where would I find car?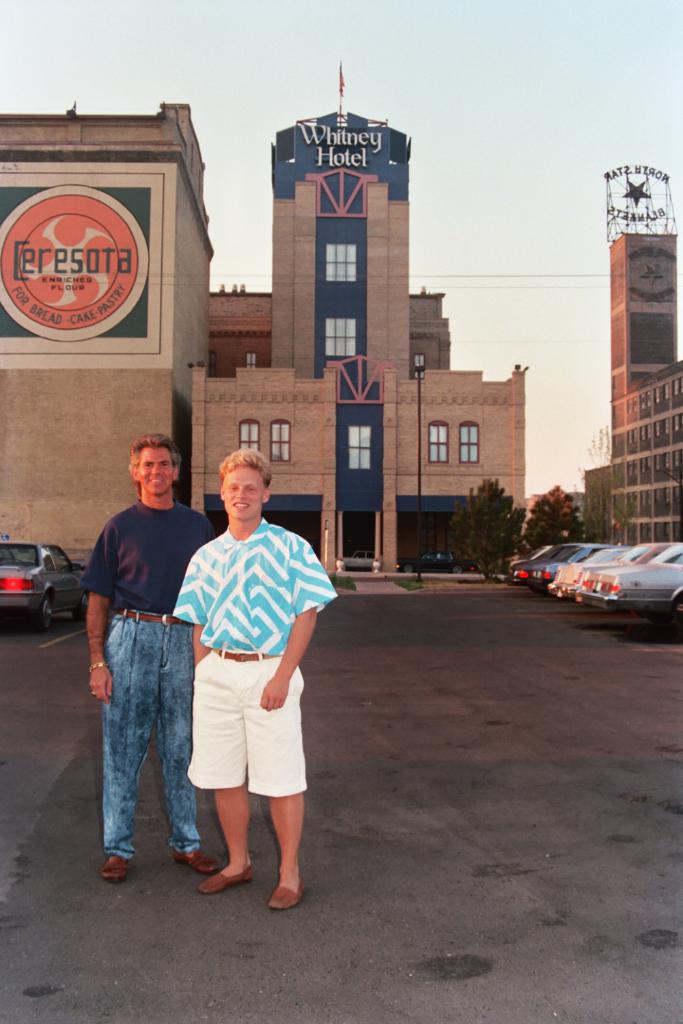
At [x1=5, y1=540, x2=73, y2=633].
